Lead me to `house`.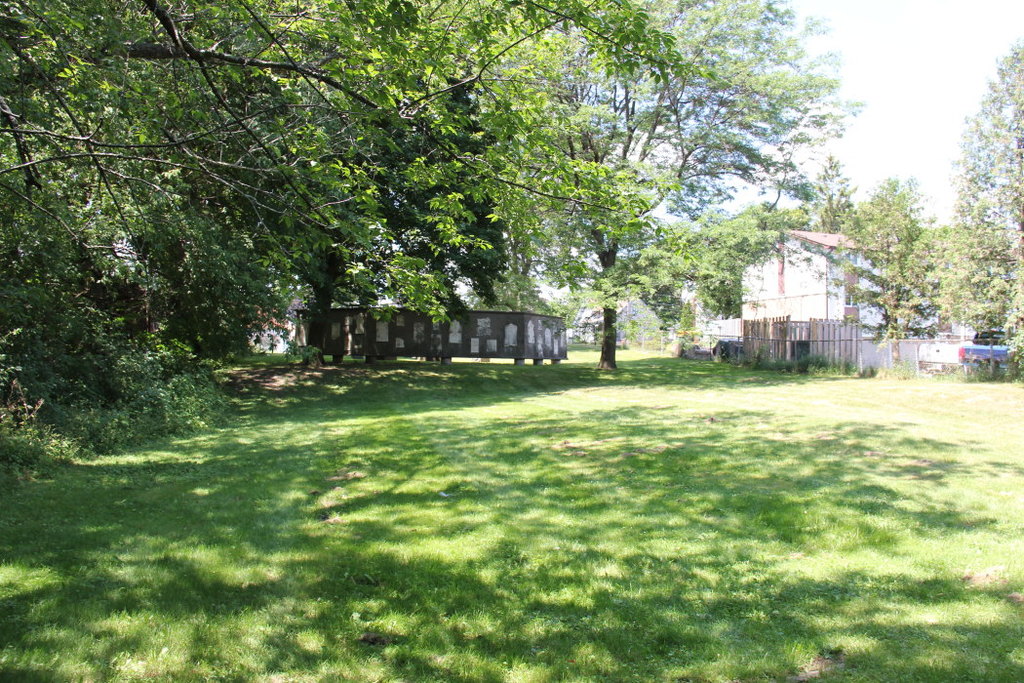
Lead to [left=742, top=234, right=911, bottom=342].
